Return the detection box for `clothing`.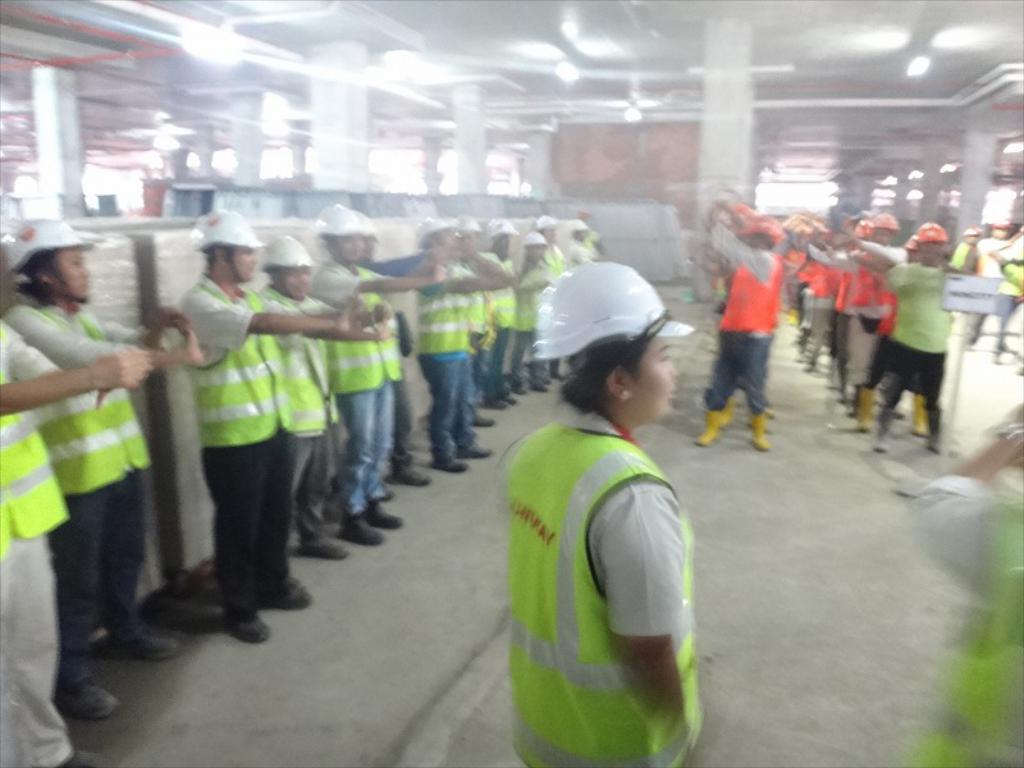
bbox(411, 247, 472, 457).
